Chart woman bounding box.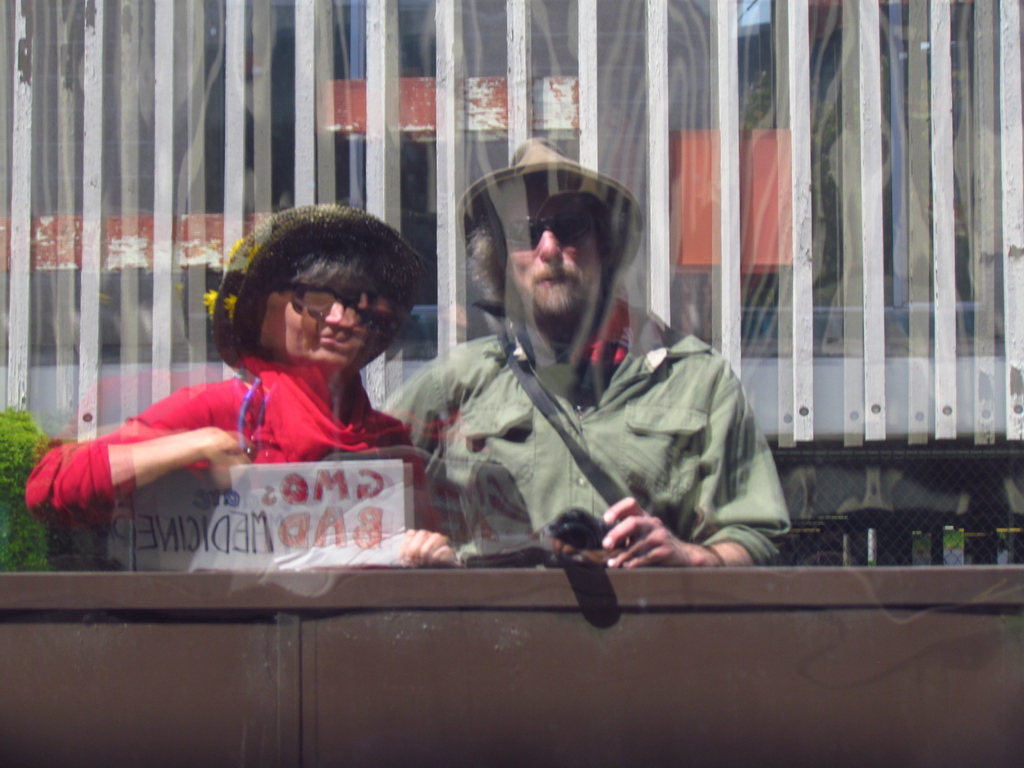
Charted: [26, 208, 468, 582].
